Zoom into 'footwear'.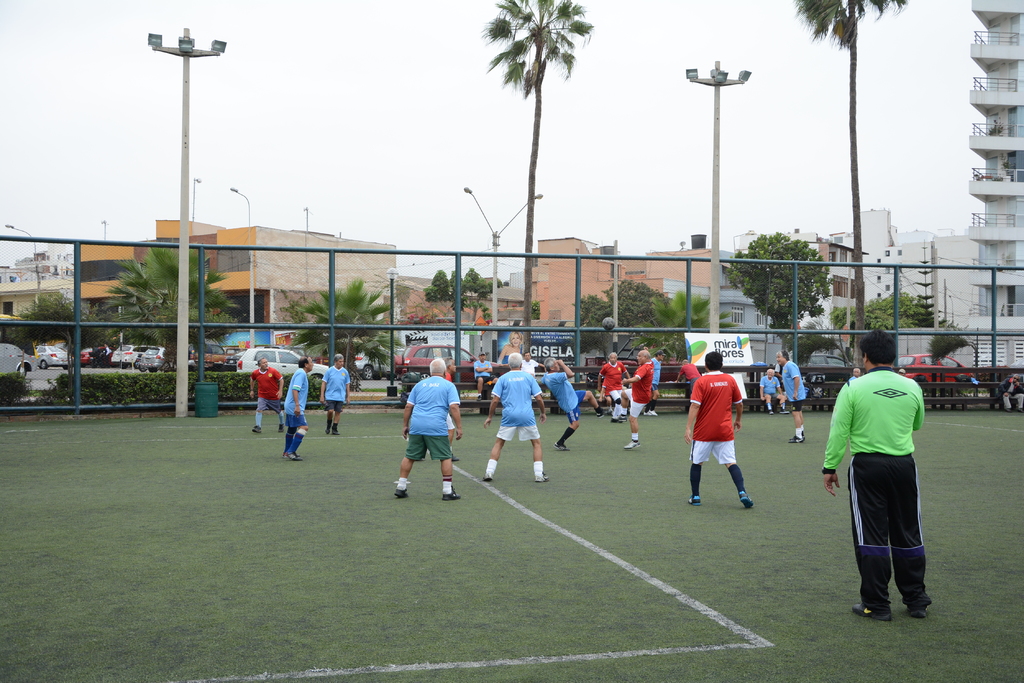
Zoom target: region(396, 485, 408, 497).
